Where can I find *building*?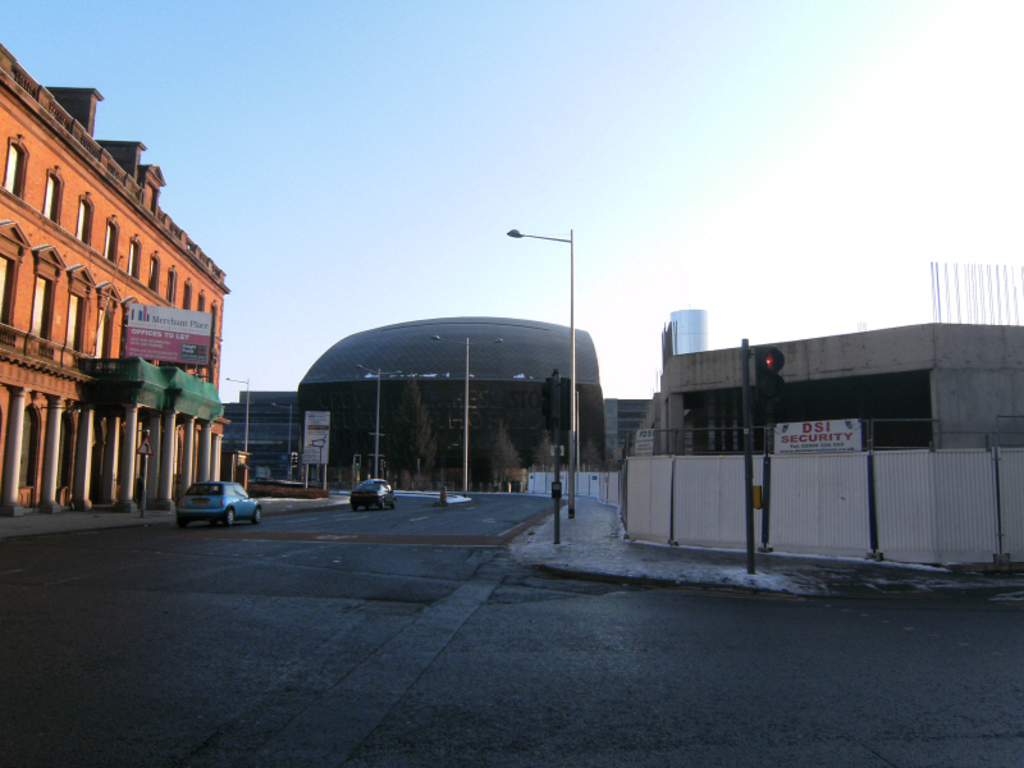
You can find it at (left=627, top=262, right=1023, bottom=467).
